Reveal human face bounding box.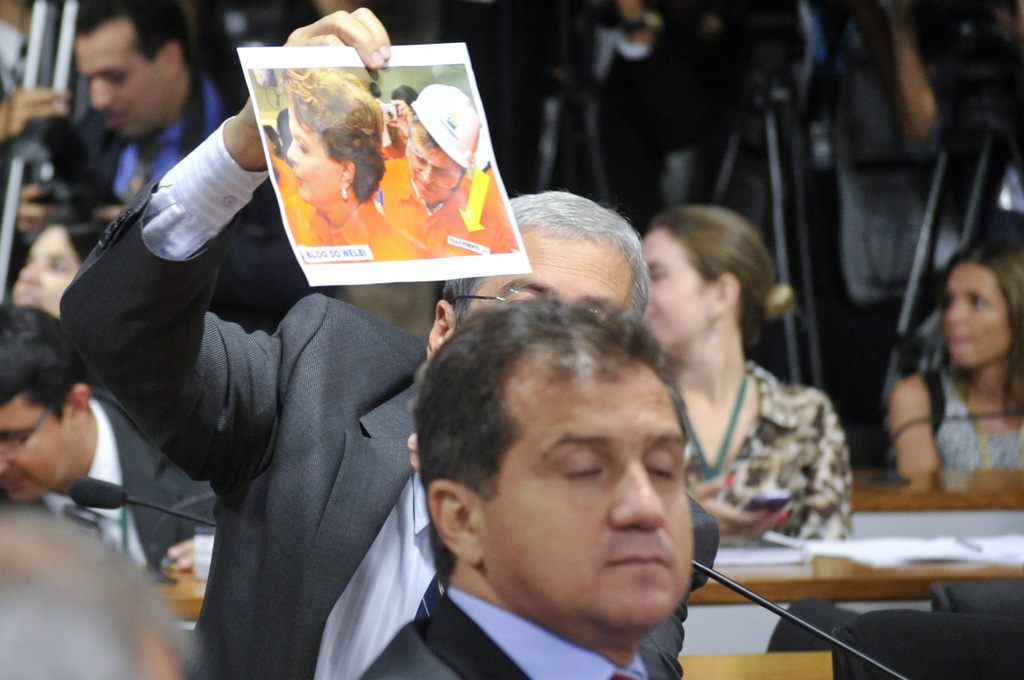
Revealed: box(286, 108, 339, 208).
